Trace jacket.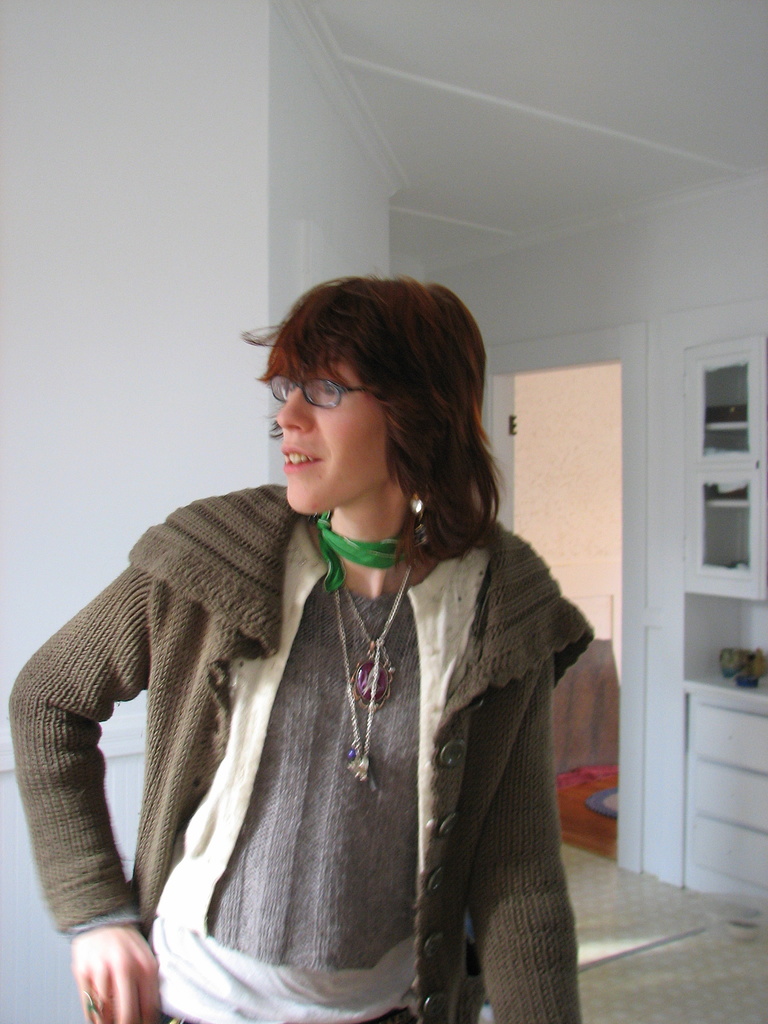
Traced to rect(0, 411, 619, 982).
